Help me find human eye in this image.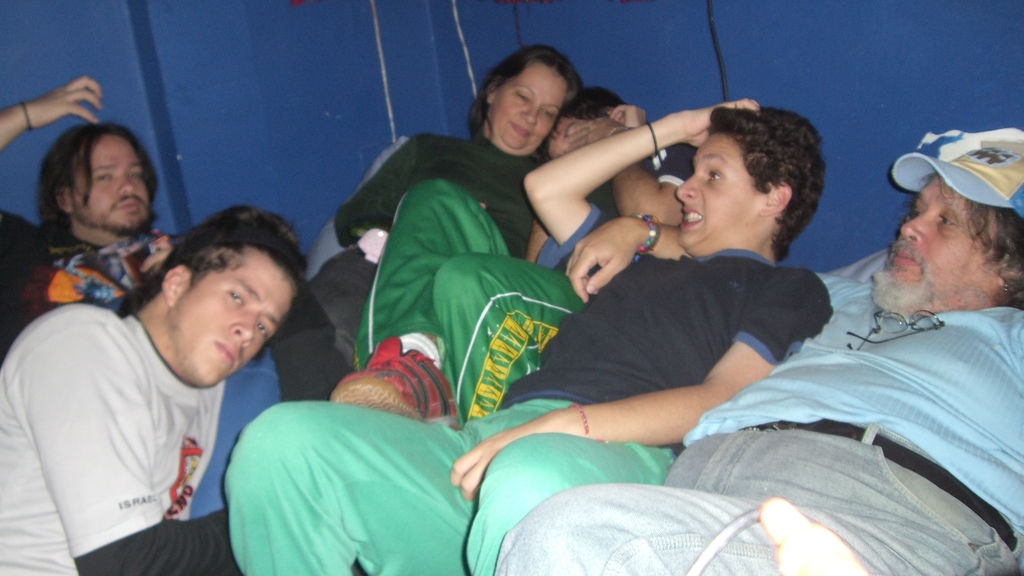
Found it: <box>227,287,245,309</box>.
